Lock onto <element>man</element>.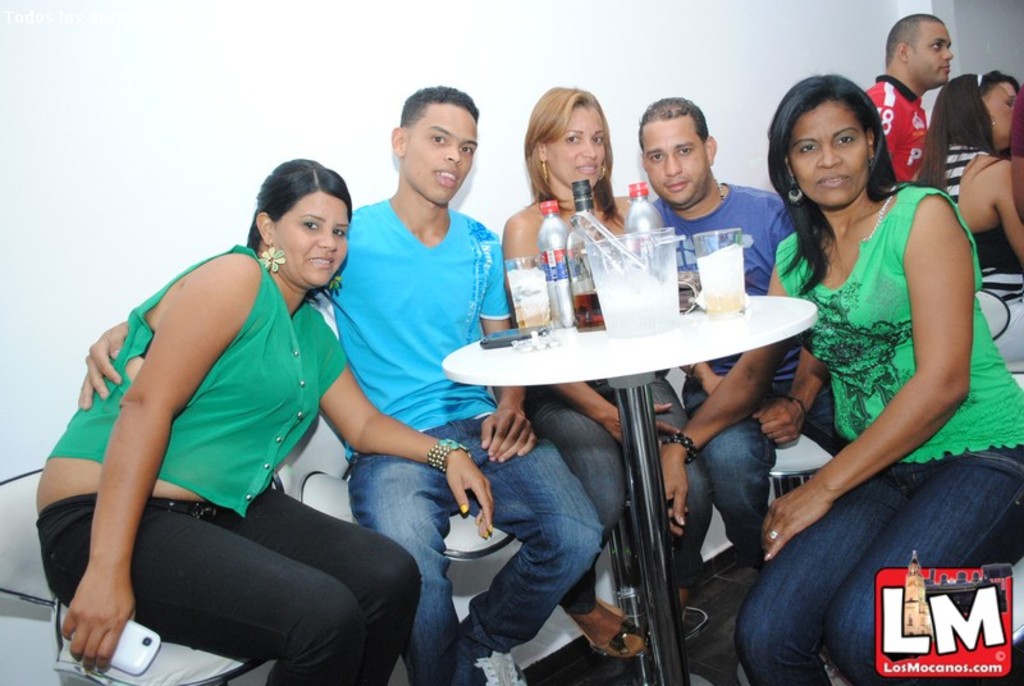
Locked: left=78, top=81, right=607, bottom=685.
